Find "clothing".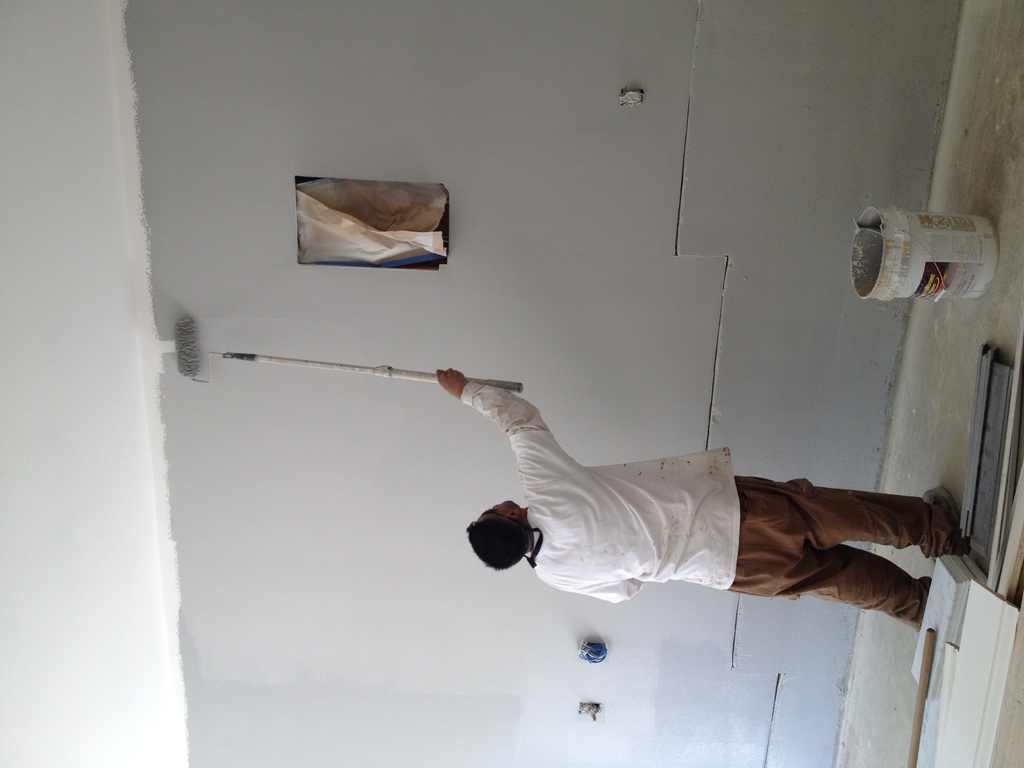
pyautogui.locateOnScreen(420, 348, 884, 620).
